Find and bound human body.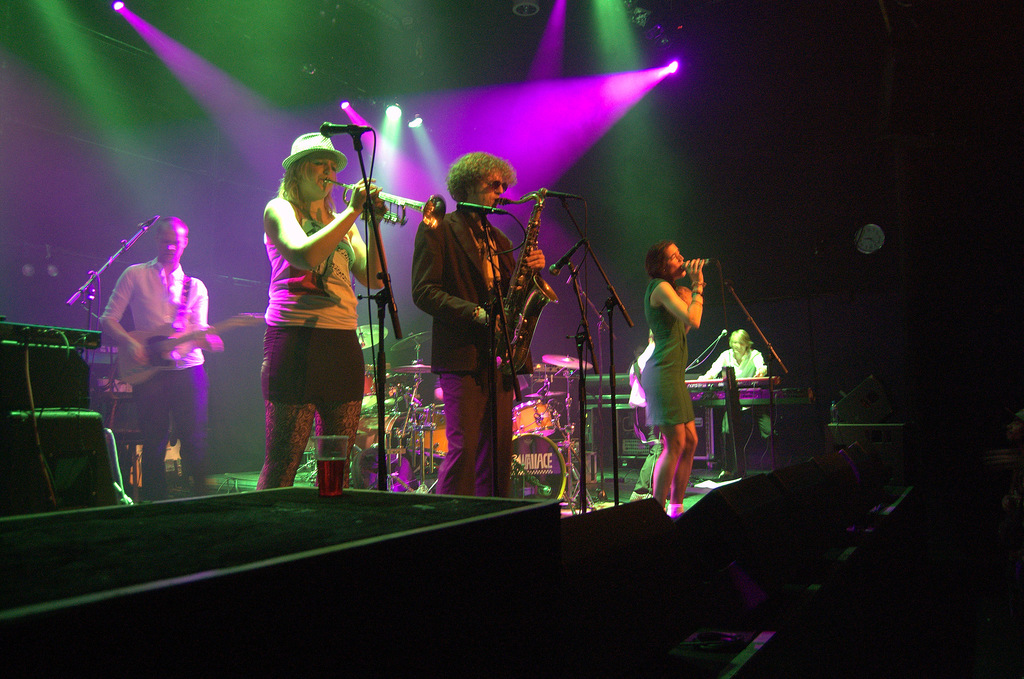
Bound: [99, 212, 223, 498].
